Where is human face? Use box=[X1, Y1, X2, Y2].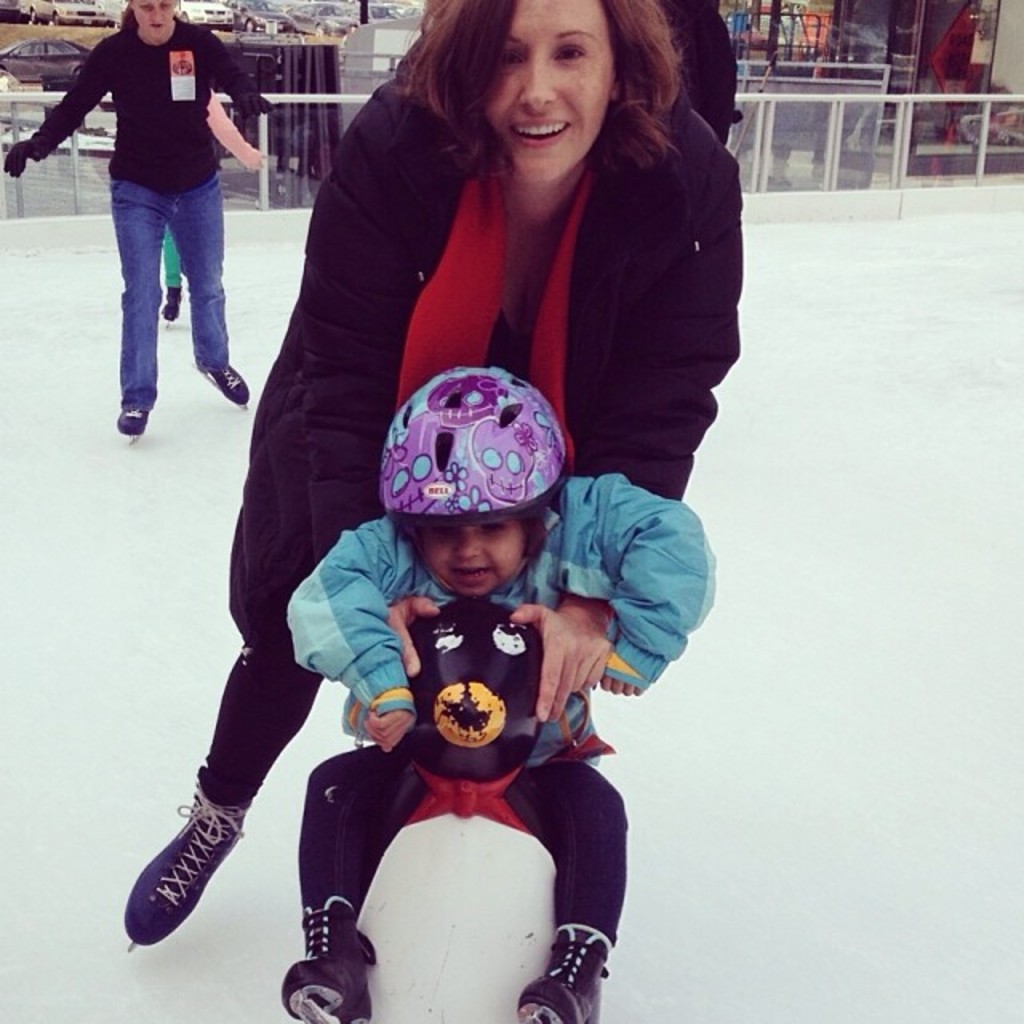
box=[421, 514, 526, 592].
